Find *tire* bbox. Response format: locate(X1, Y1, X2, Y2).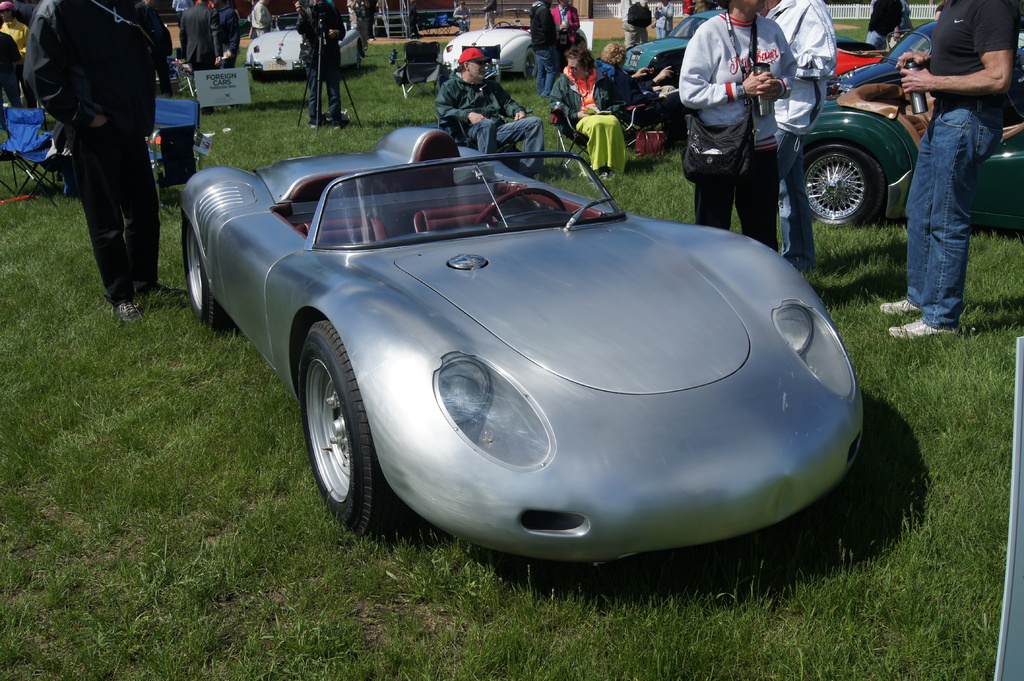
locate(250, 63, 266, 81).
